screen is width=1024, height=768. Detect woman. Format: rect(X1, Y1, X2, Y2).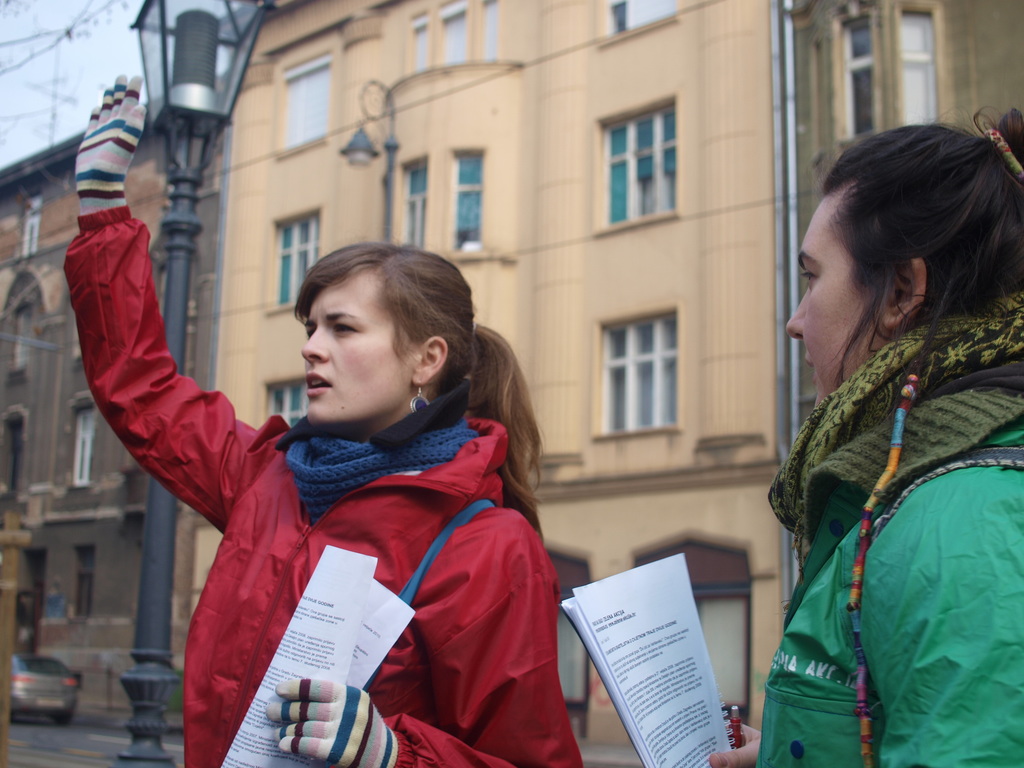
rect(58, 70, 583, 765).
